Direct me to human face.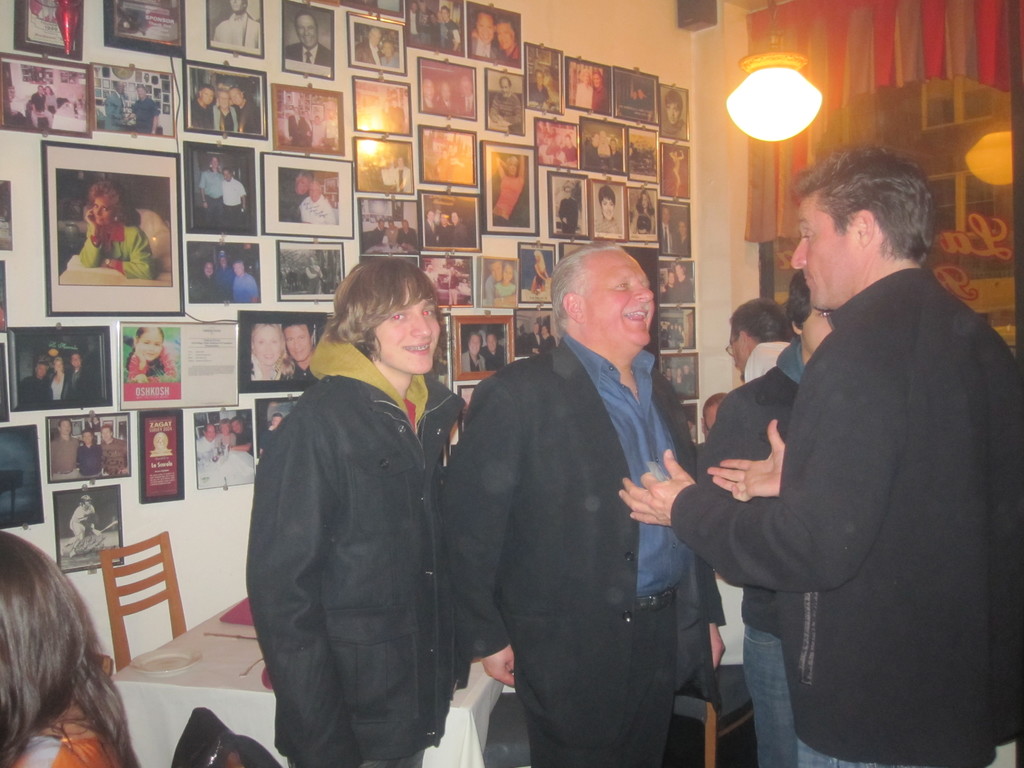
Direction: (118,86,123,95).
